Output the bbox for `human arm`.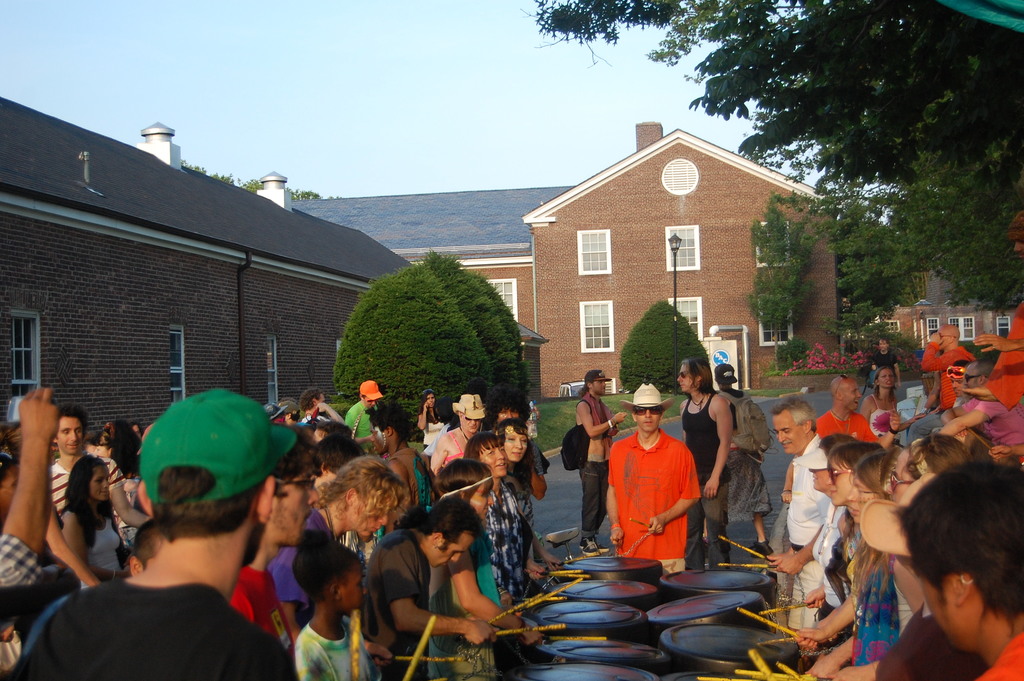
x1=808, y1=632, x2=852, y2=679.
